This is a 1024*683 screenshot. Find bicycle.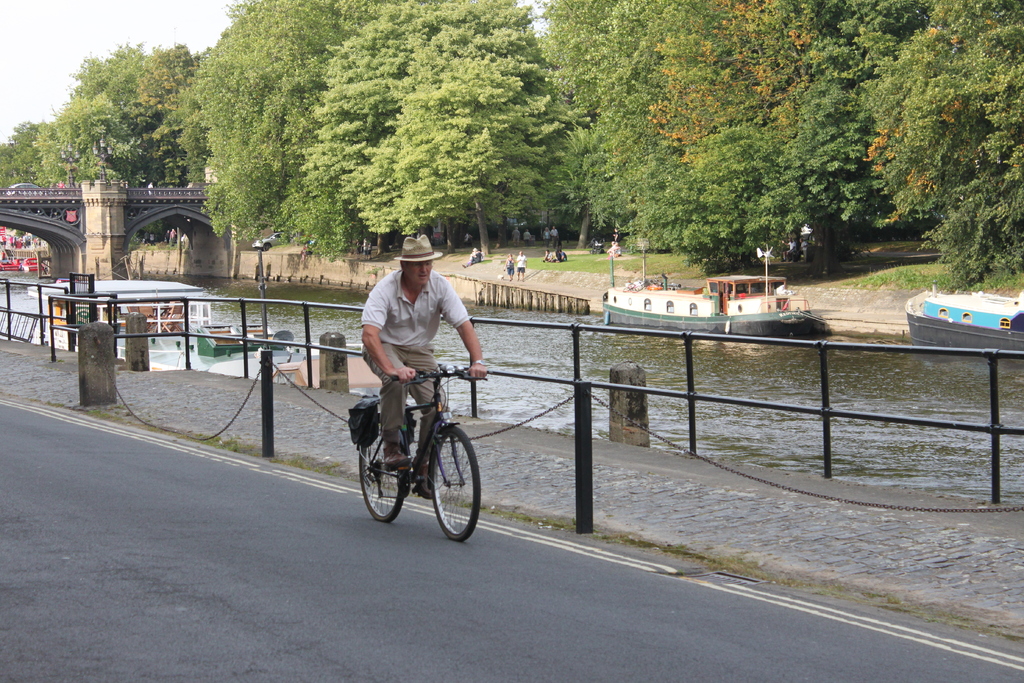
Bounding box: box=[342, 353, 483, 540].
